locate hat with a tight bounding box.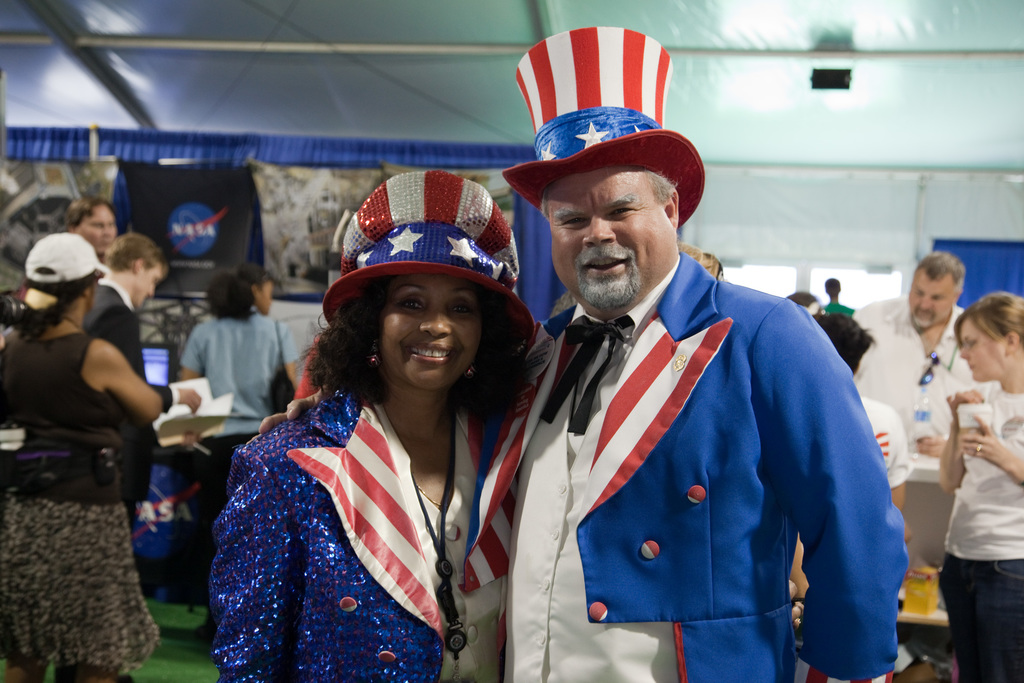
box=[21, 233, 109, 283].
